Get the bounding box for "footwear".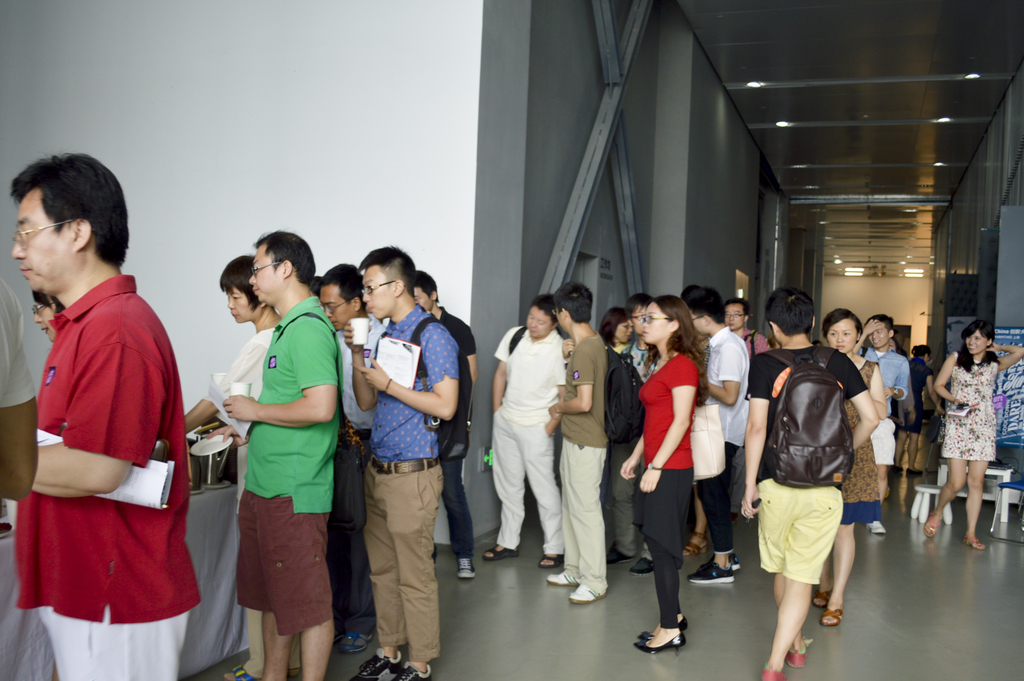
<box>760,660,788,680</box>.
